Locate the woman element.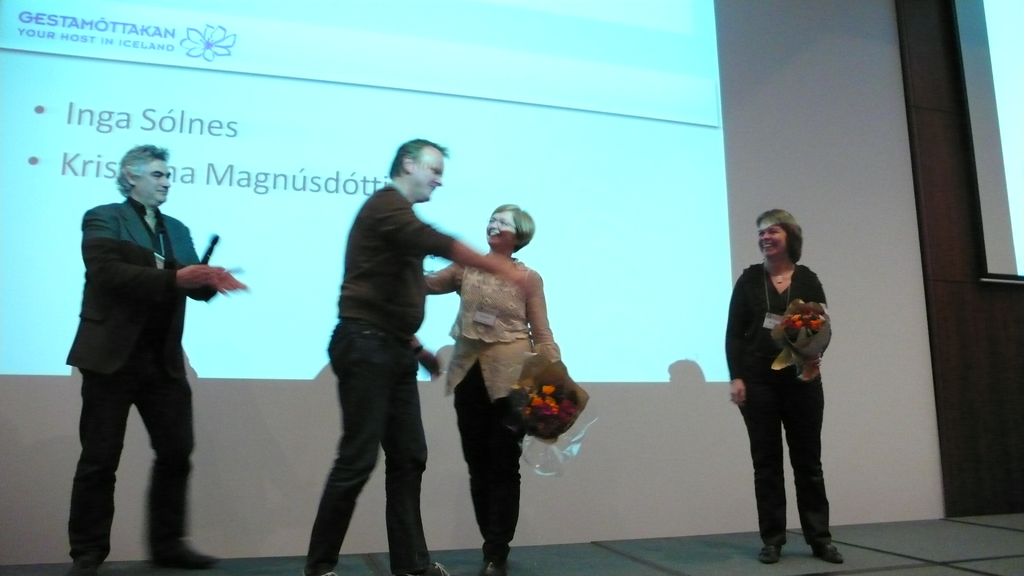
Element bbox: [left=721, top=207, right=849, bottom=562].
